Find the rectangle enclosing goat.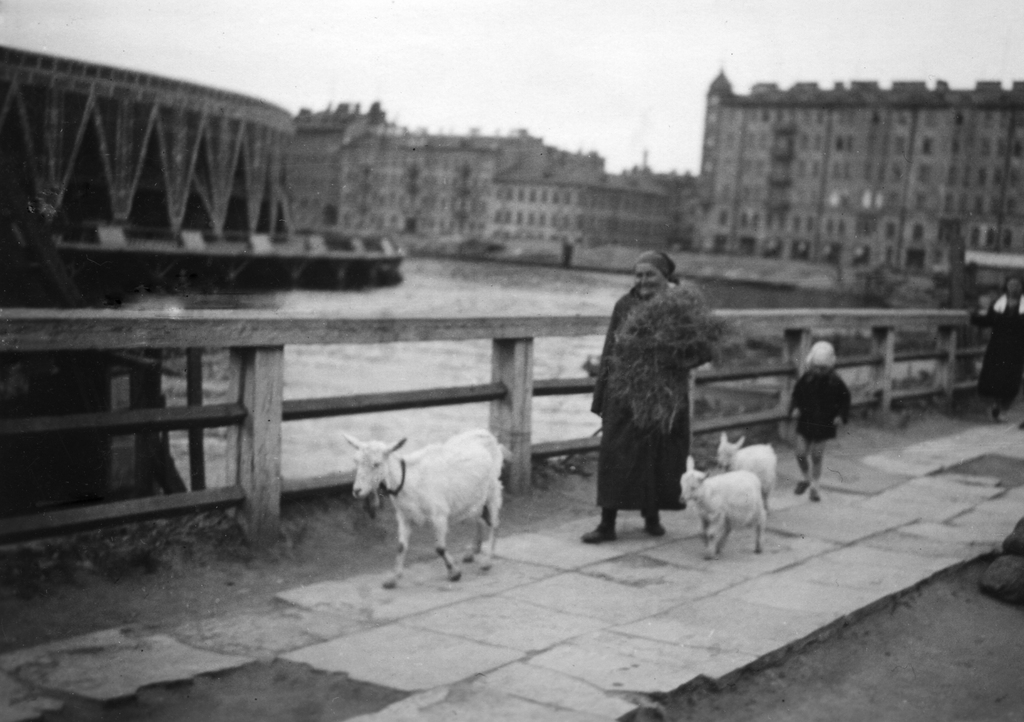
<box>714,427,778,514</box>.
